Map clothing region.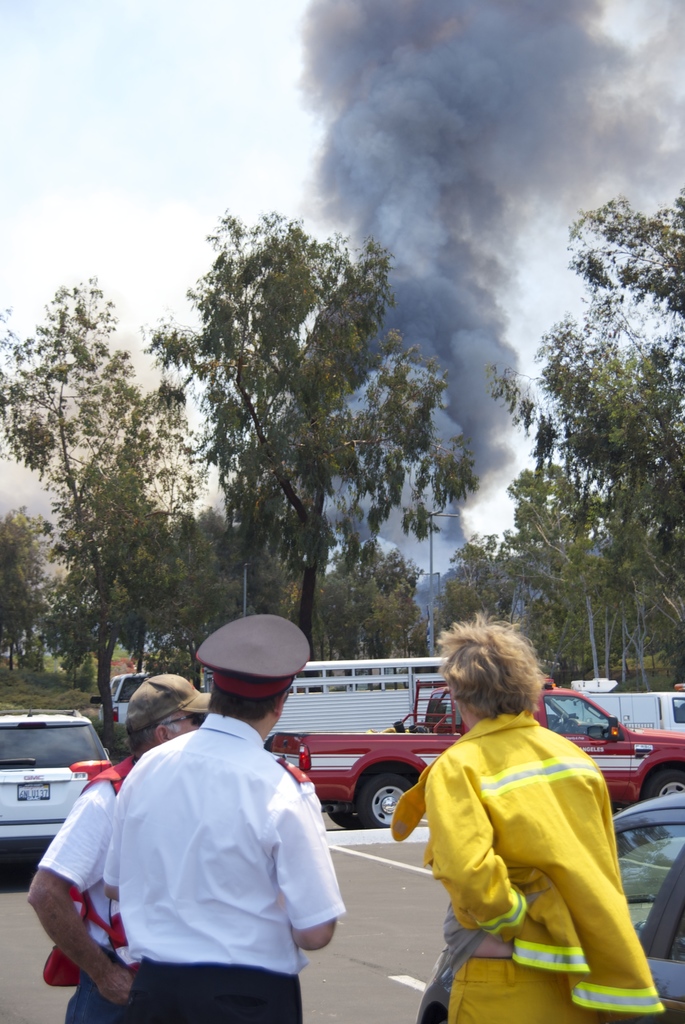
Mapped to (x1=48, y1=771, x2=123, y2=1023).
